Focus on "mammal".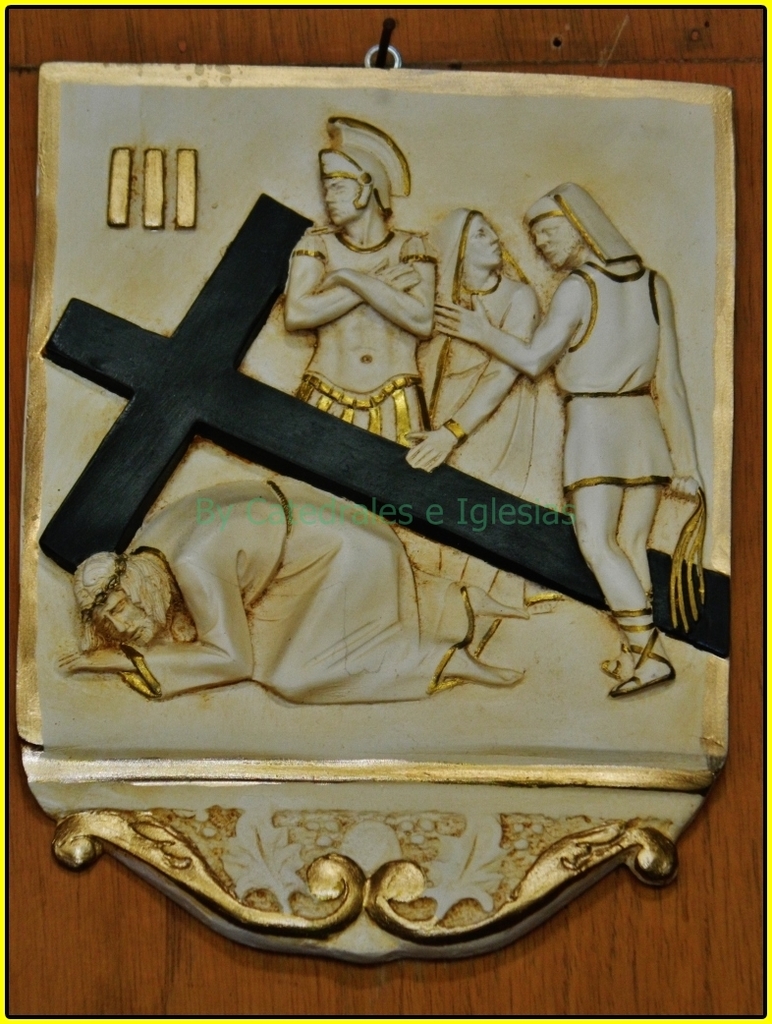
Focused at Rect(51, 472, 527, 704).
